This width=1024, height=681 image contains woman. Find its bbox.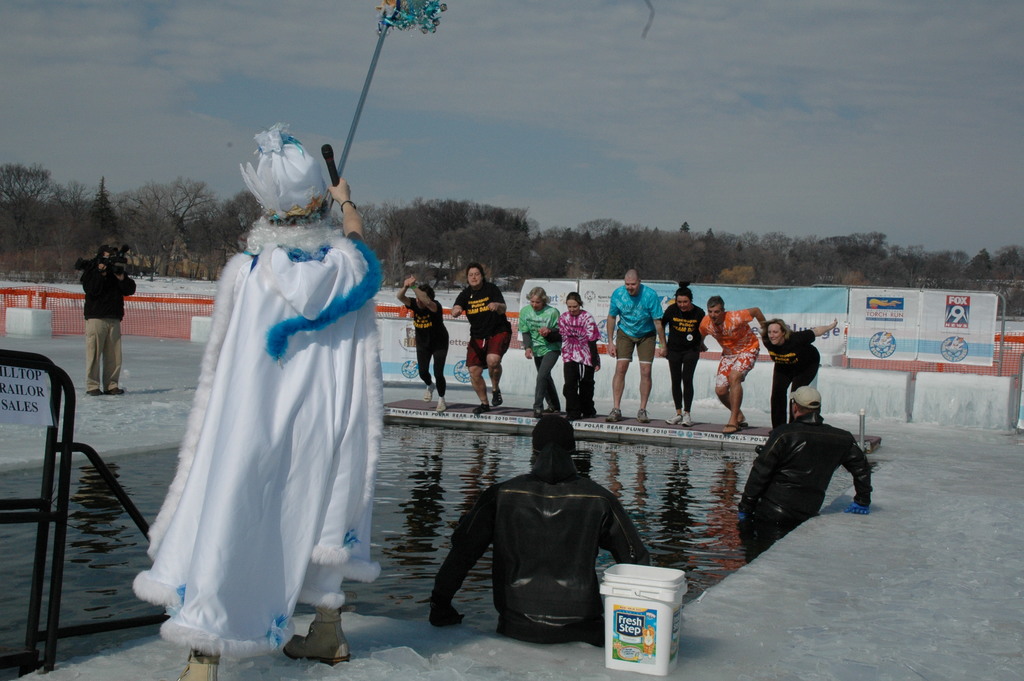
region(136, 120, 388, 680).
